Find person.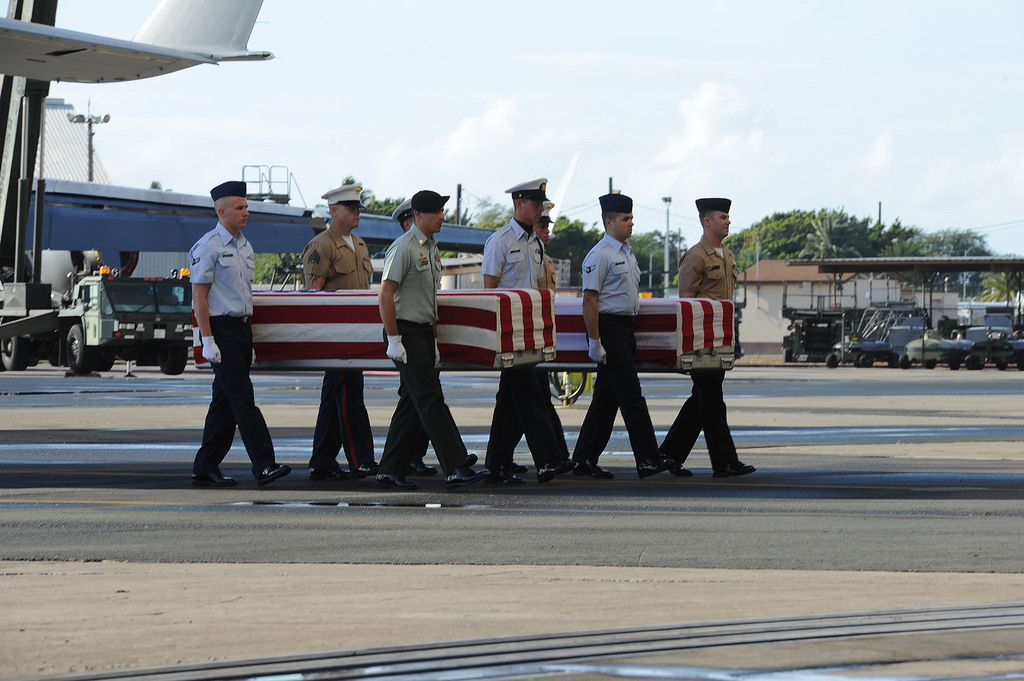
(left=564, top=197, right=671, bottom=479).
